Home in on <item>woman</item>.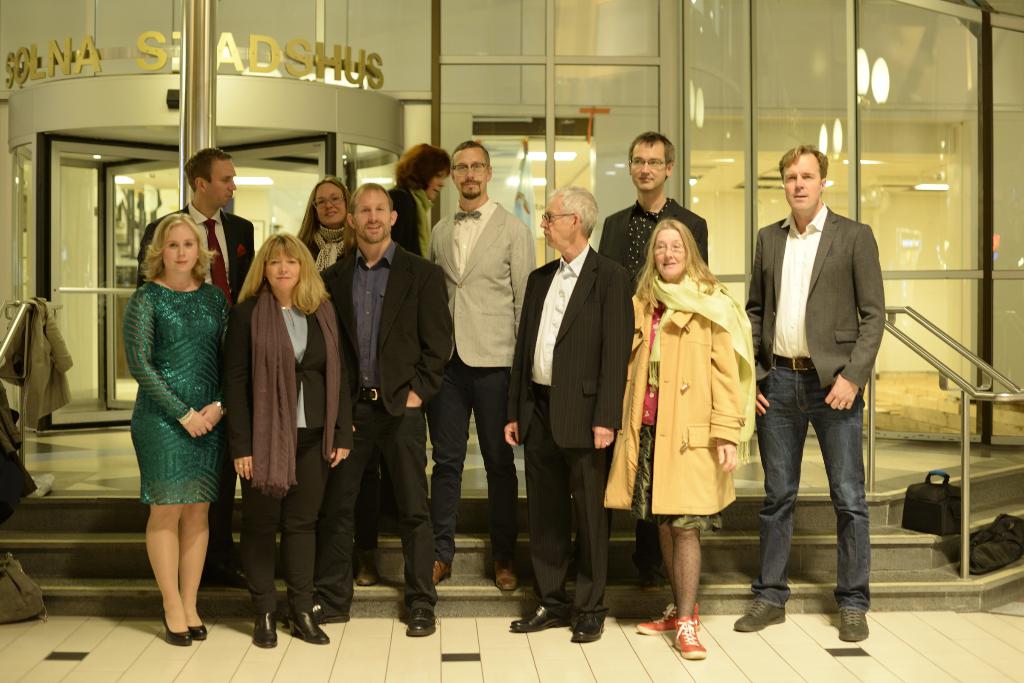
Homed in at rect(627, 201, 760, 635).
